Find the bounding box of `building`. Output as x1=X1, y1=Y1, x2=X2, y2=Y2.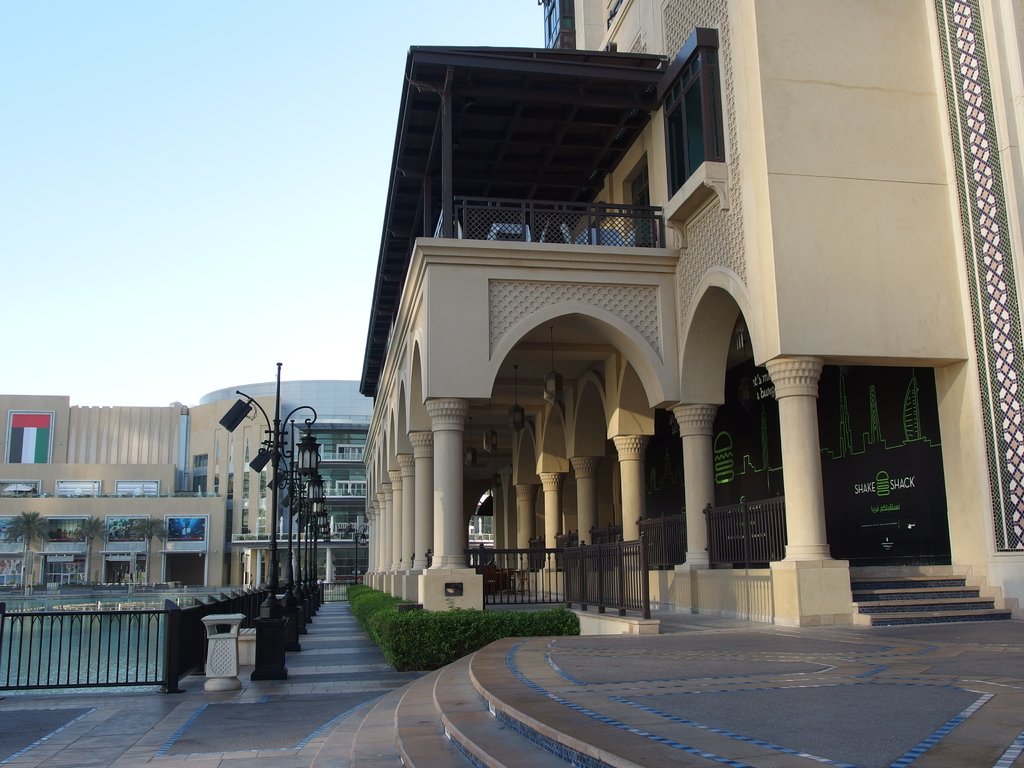
x1=0, y1=463, x2=223, y2=588.
